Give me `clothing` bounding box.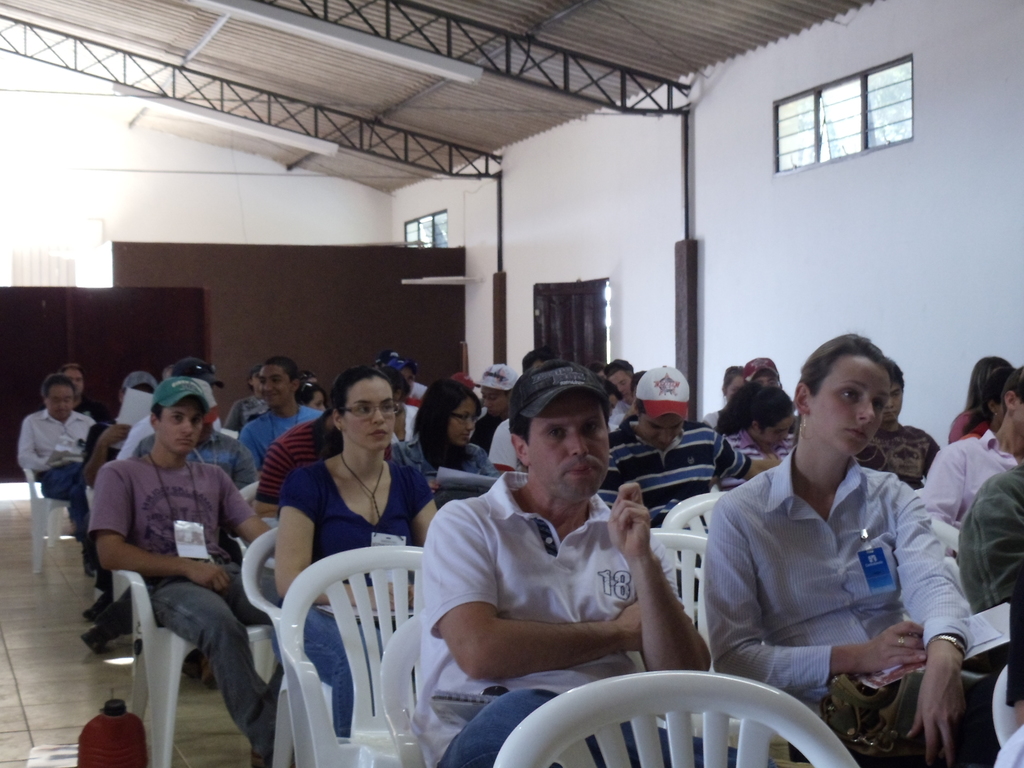
rect(291, 461, 432, 580).
